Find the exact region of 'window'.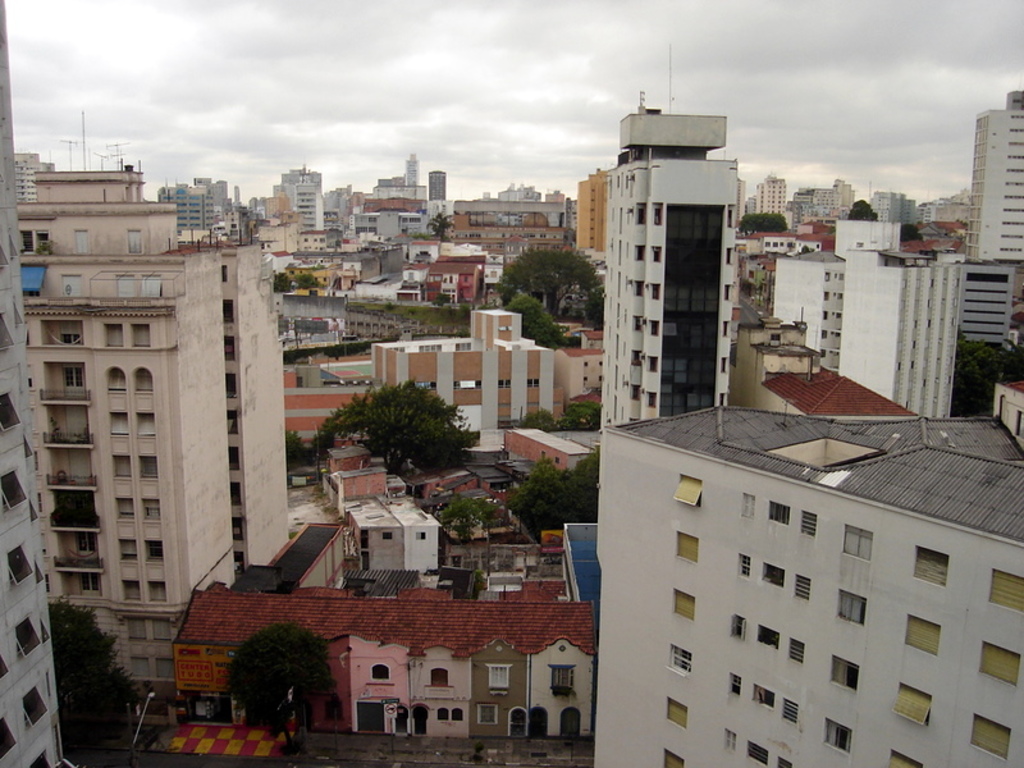
Exact region: Rect(140, 454, 155, 477).
